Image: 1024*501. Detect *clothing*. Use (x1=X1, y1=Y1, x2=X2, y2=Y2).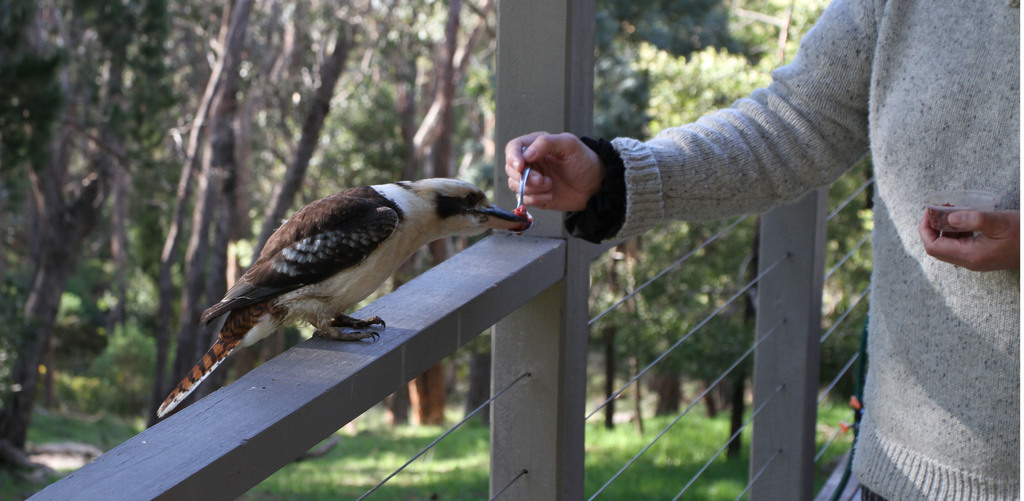
(x1=557, y1=0, x2=1023, y2=500).
